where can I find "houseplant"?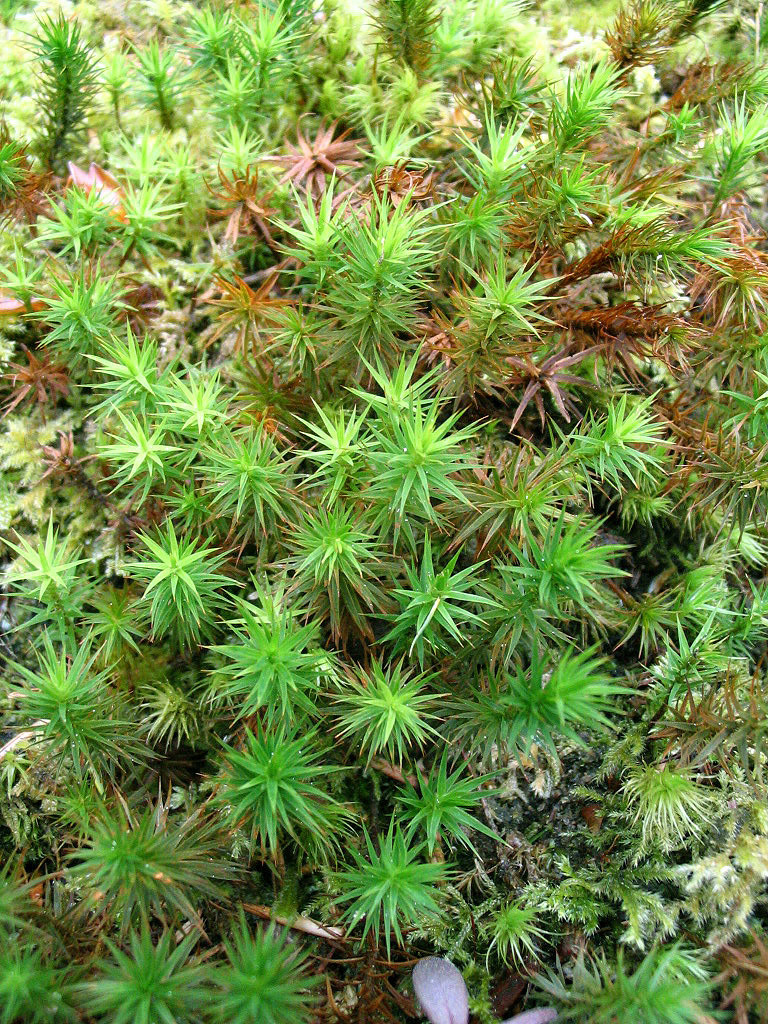
You can find it at [358, 530, 516, 668].
